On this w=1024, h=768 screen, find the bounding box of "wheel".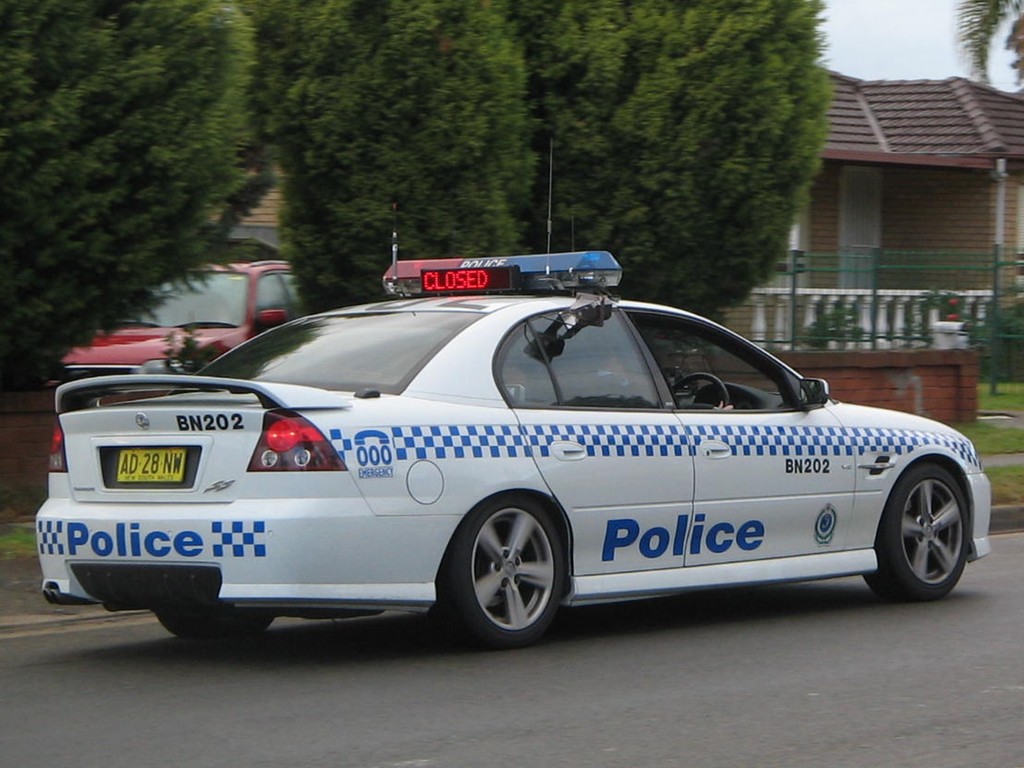
Bounding box: {"left": 434, "top": 483, "right": 573, "bottom": 648}.
